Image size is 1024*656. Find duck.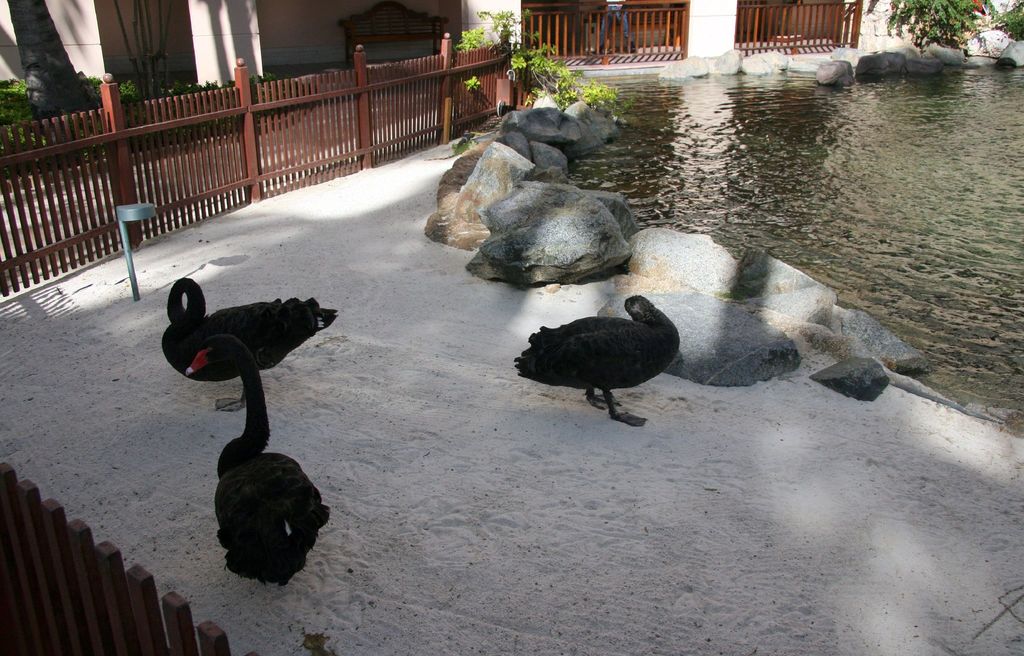
{"x1": 185, "y1": 334, "x2": 328, "y2": 594}.
